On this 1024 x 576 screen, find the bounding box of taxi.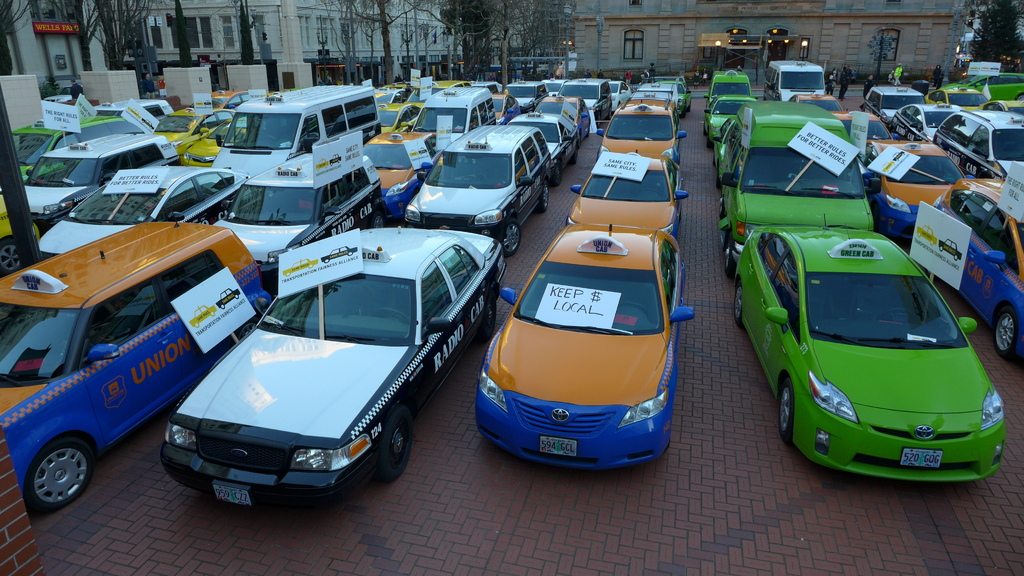
Bounding box: 374 81 415 110.
